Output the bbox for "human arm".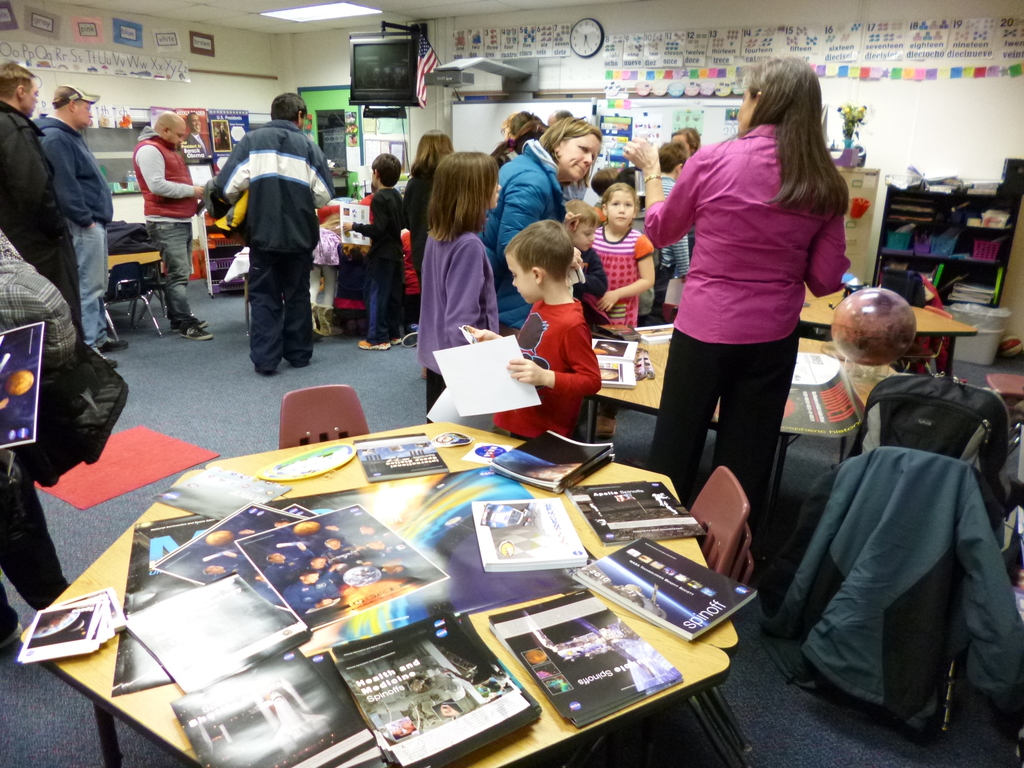
(x1=3, y1=131, x2=66, y2=237).
